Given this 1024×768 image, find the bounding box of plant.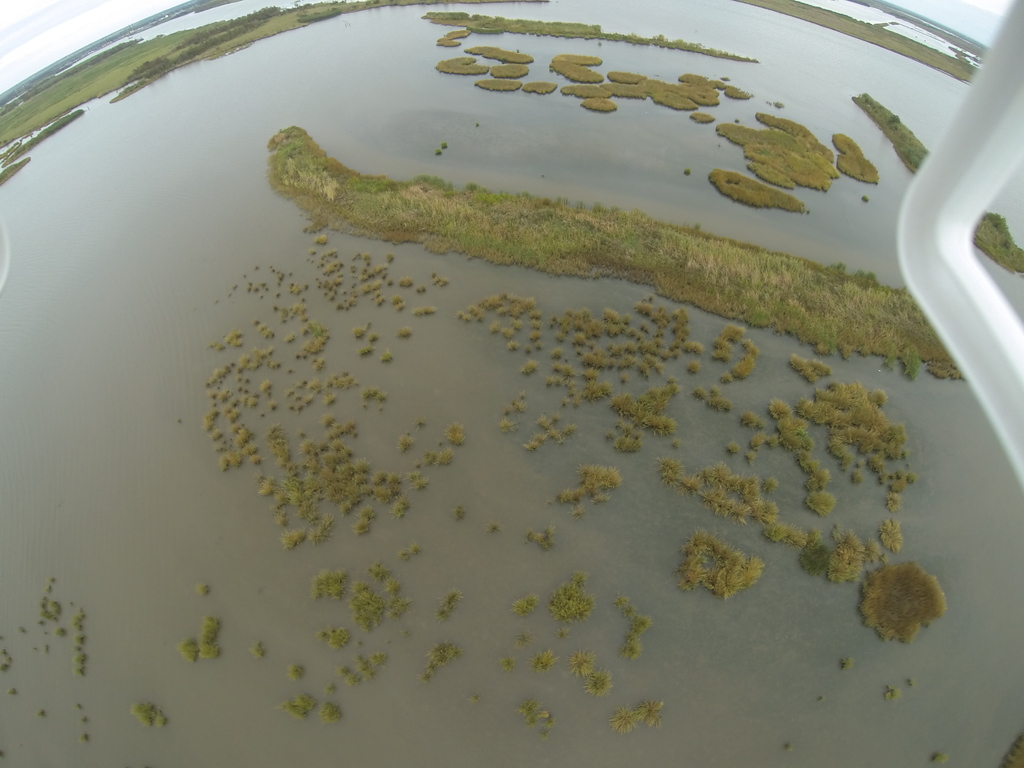
region(780, 413, 838, 518).
